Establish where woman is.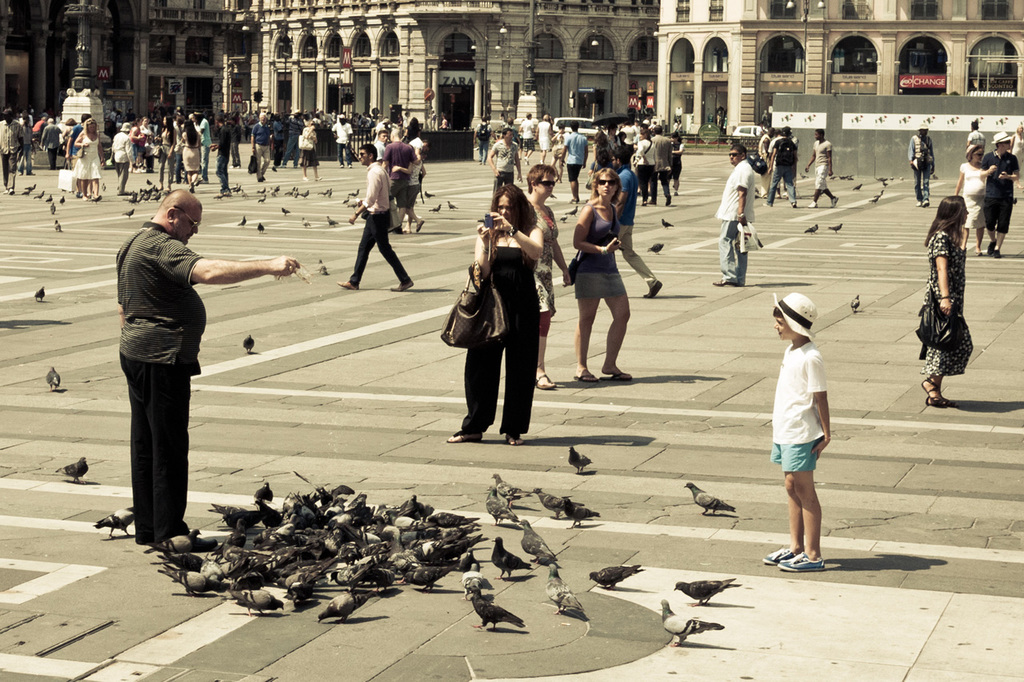
Established at <bbox>670, 131, 682, 198</bbox>.
